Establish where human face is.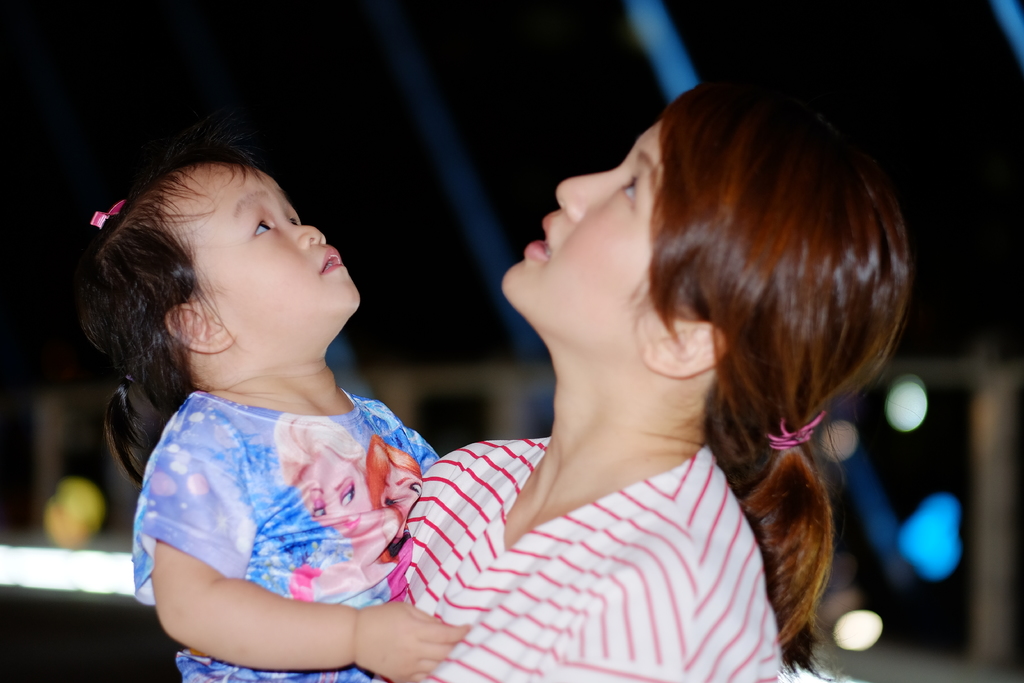
Established at x1=497, y1=128, x2=664, y2=348.
